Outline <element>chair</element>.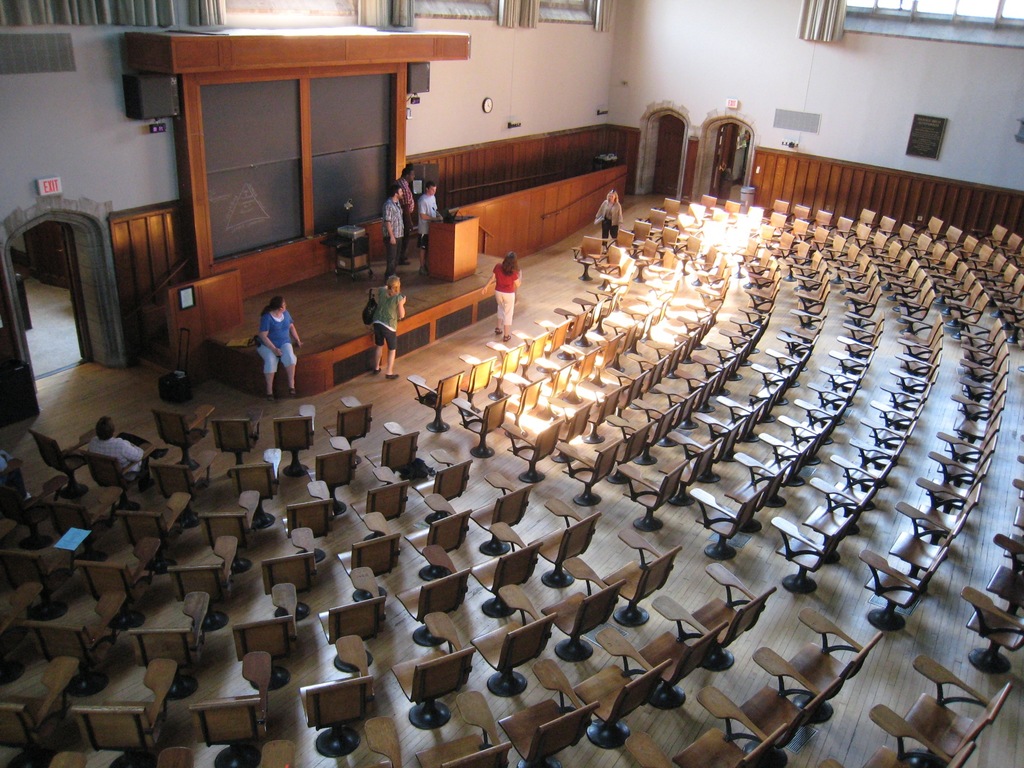
Outline: box(900, 653, 1011, 756).
